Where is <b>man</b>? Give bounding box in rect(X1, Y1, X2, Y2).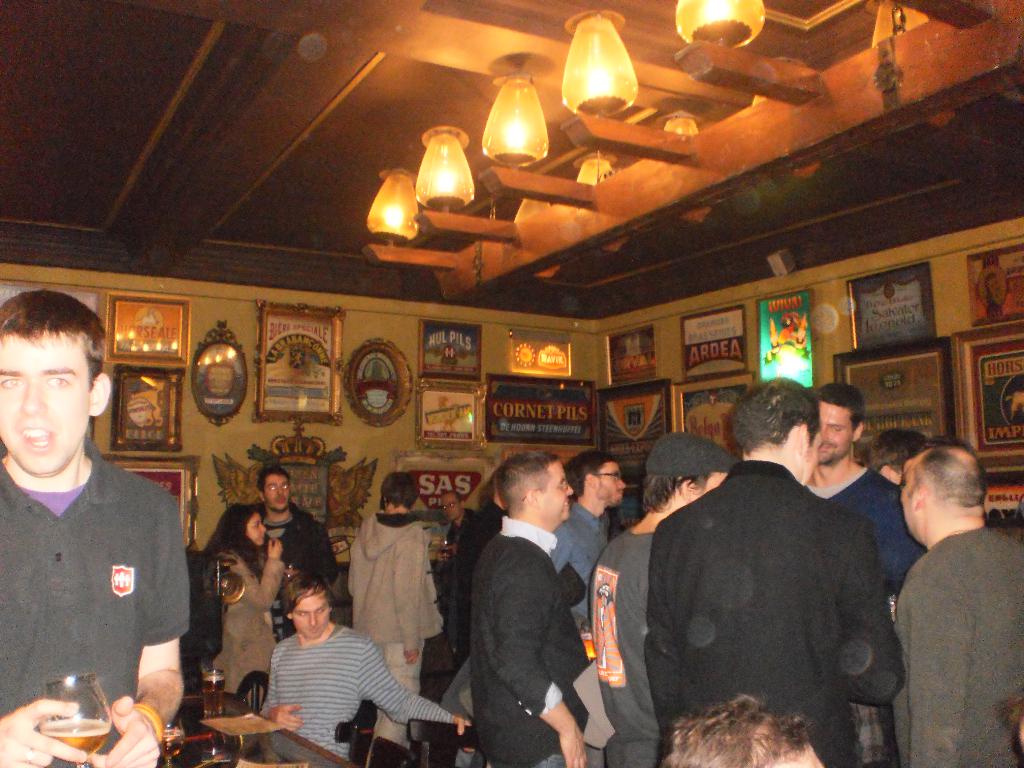
rect(346, 470, 445, 767).
